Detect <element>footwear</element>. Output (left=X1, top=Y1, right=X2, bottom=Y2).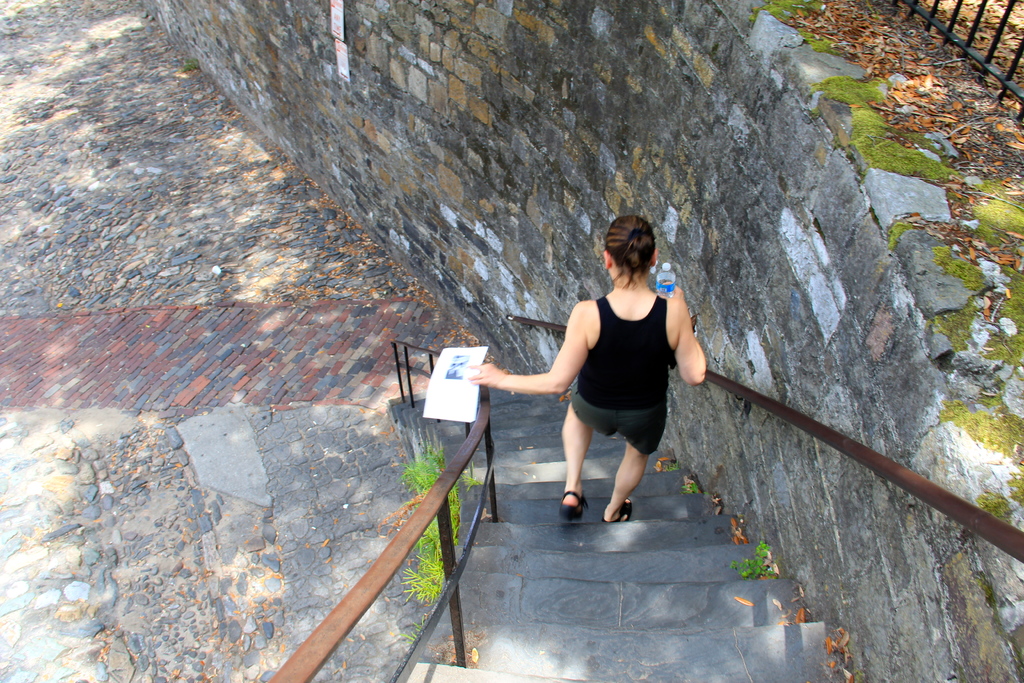
(left=602, top=500, right=635, bottom=523).
